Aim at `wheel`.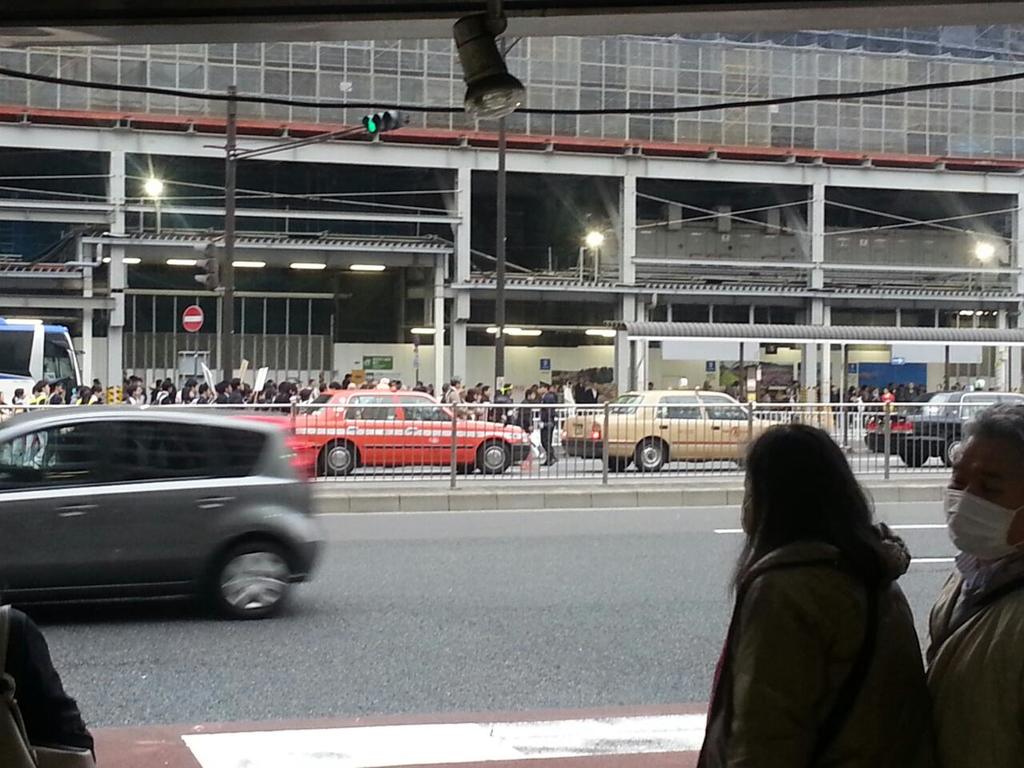
Aimed at pyautogui.locateOnScreen(478, 440, 512, 474).
